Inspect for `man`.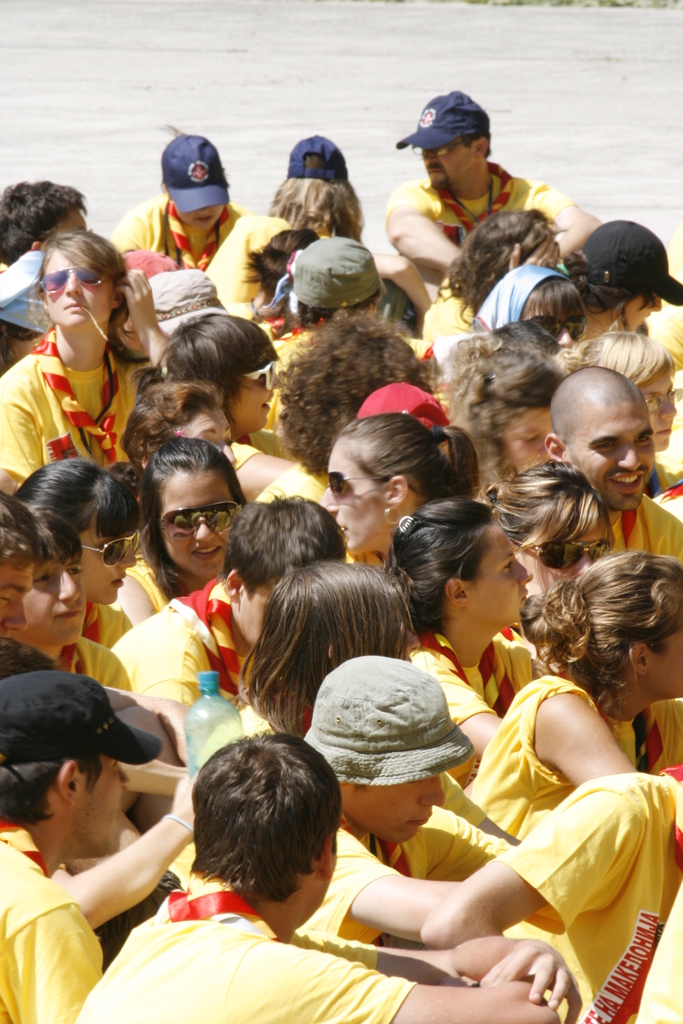
Inspection: Rect(535, 361, 682, 554).
